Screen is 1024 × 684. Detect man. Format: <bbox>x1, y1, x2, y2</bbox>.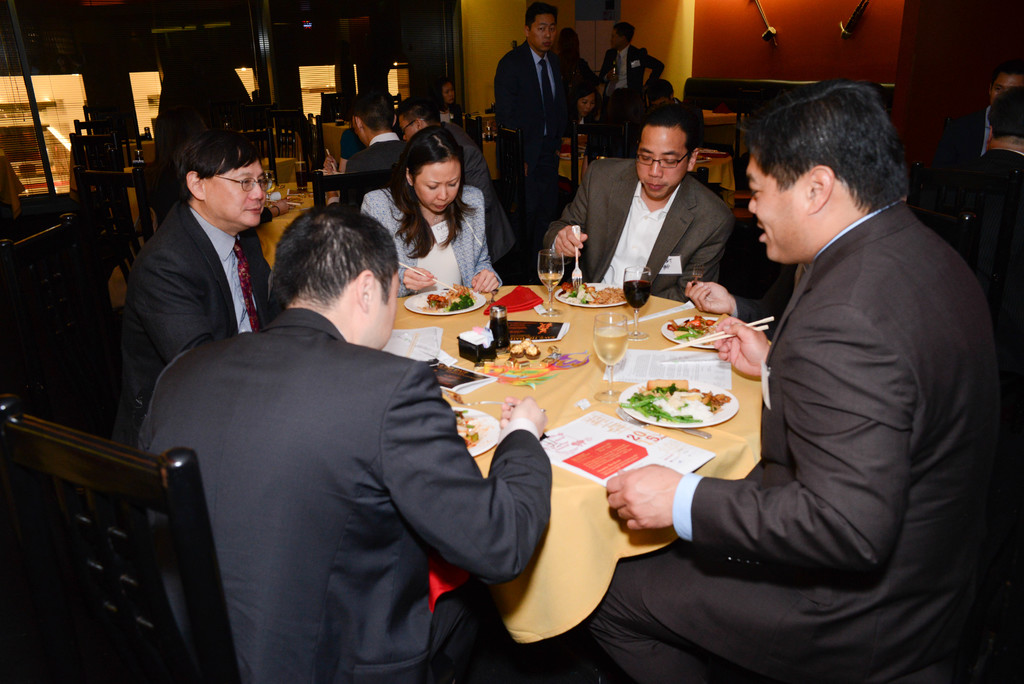
<bbox>333, 85, 412, 216</bbox>.
